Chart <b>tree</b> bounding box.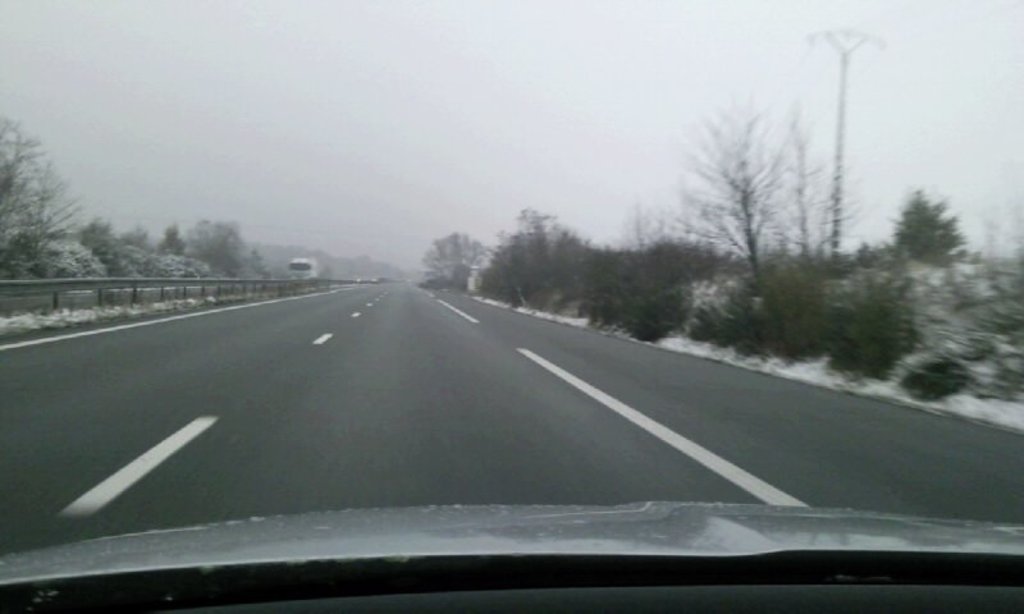
Charted: select_region(833, 237, 877, 274).
